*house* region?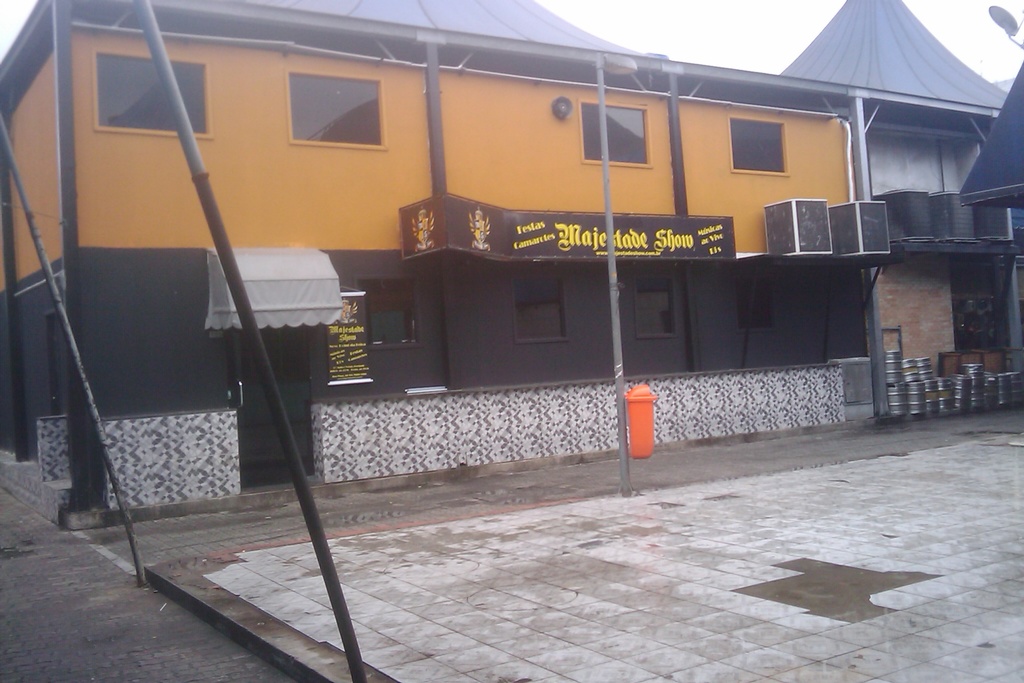
select_region(776, 0, 1011, 413)
